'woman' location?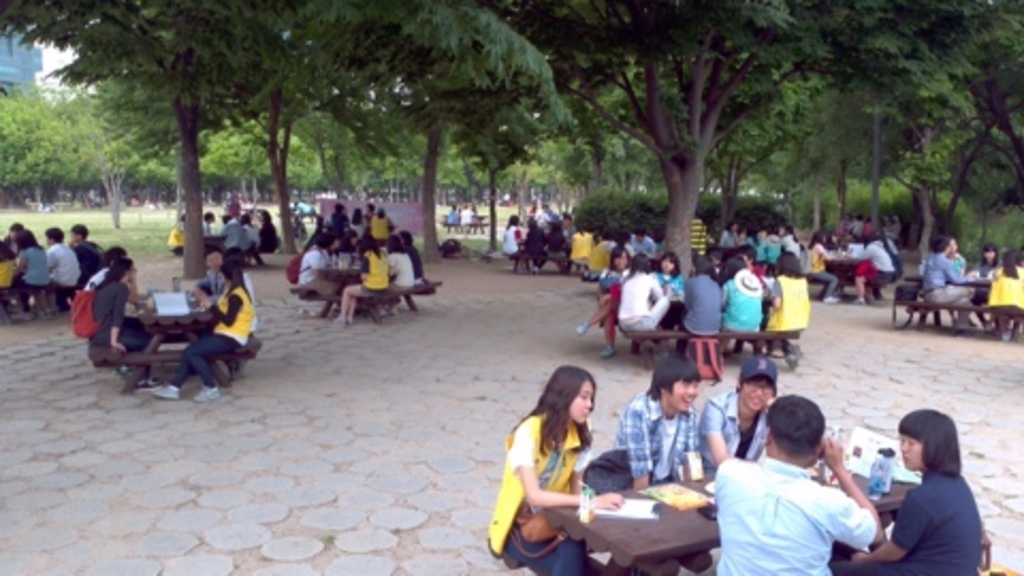
l=499, t=354, r=612, b=567
